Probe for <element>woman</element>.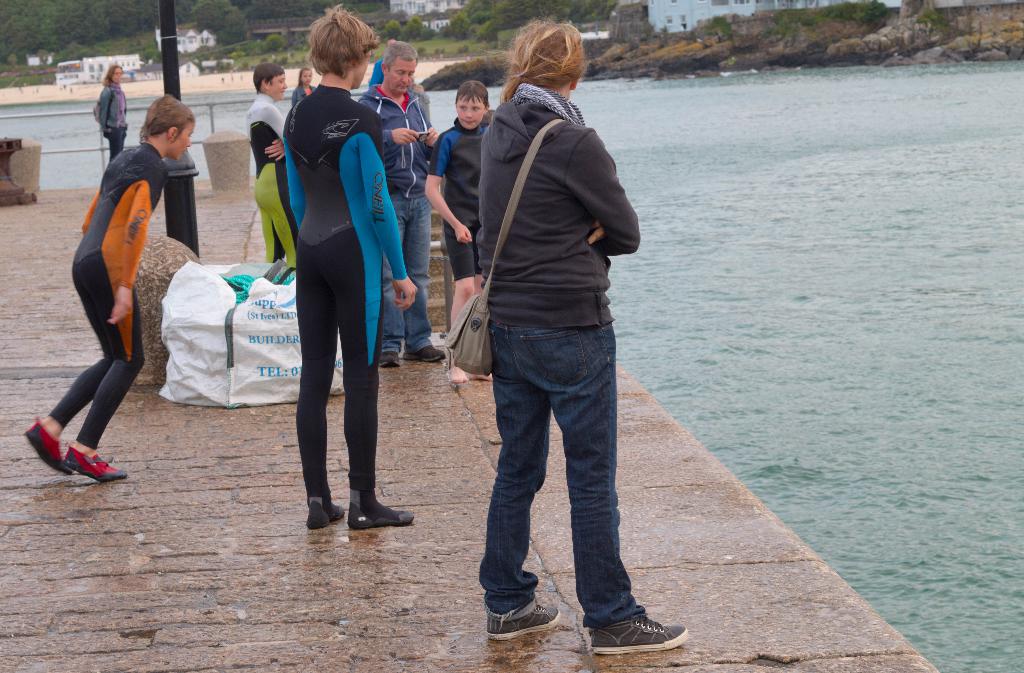
Probe result: [x1=283, y1=6, x2=422, y2=531].
